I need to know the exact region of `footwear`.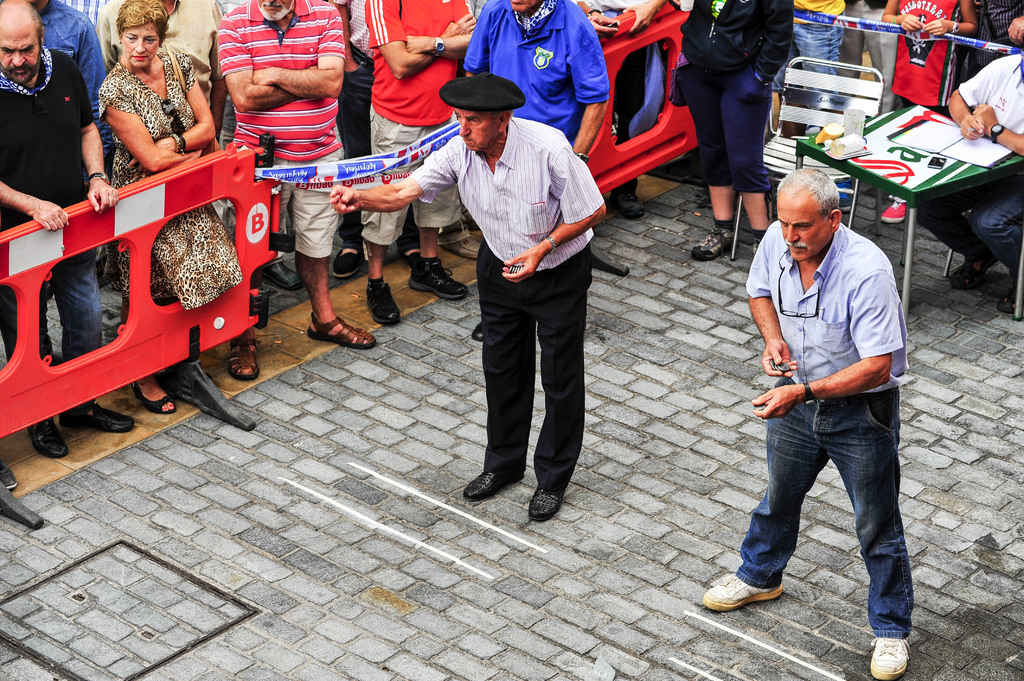
Region: bbox=(333, 246, 360, 279).
